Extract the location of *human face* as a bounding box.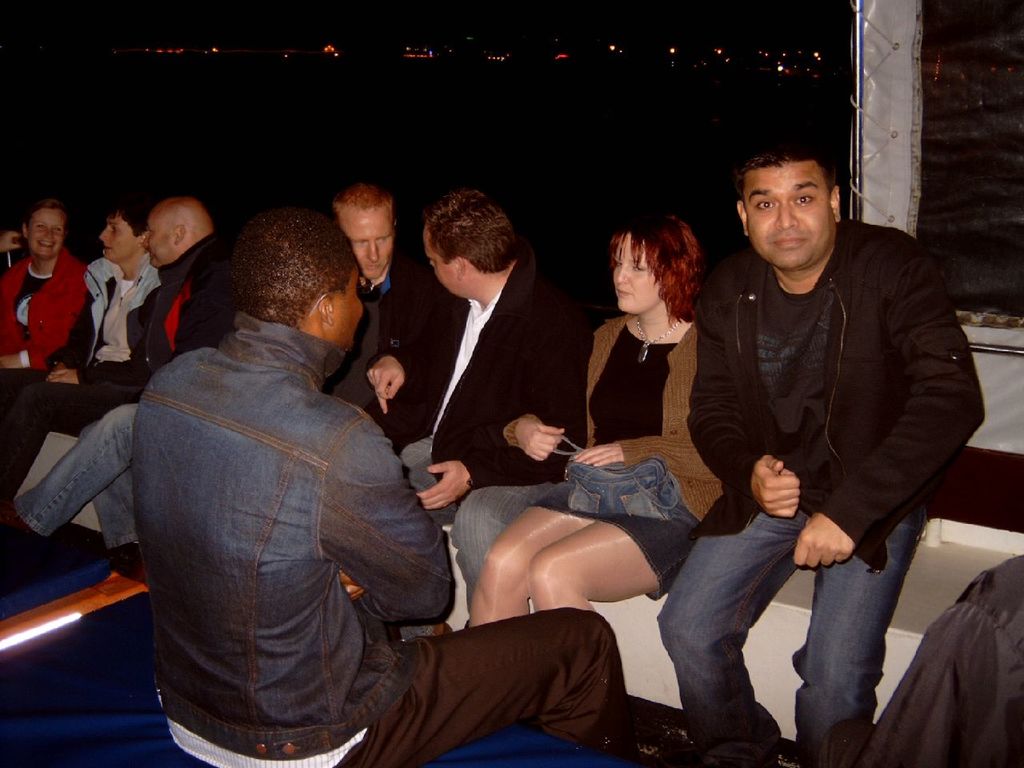
detection(330, 266, 363, 348).
